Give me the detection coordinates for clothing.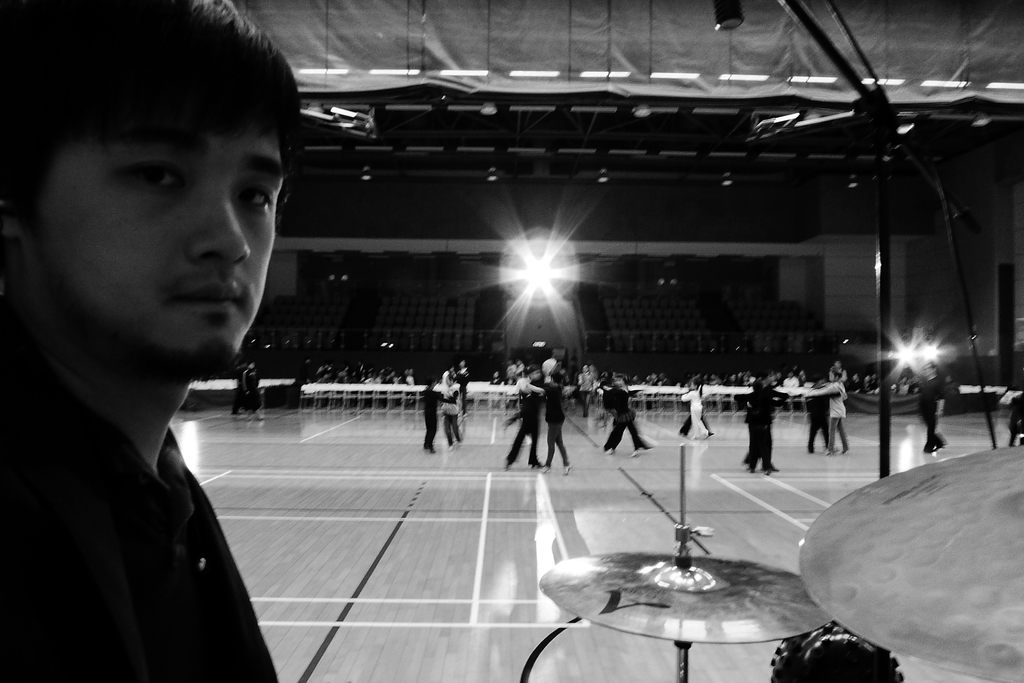
<region>676, 389, 704, 438</region>.
